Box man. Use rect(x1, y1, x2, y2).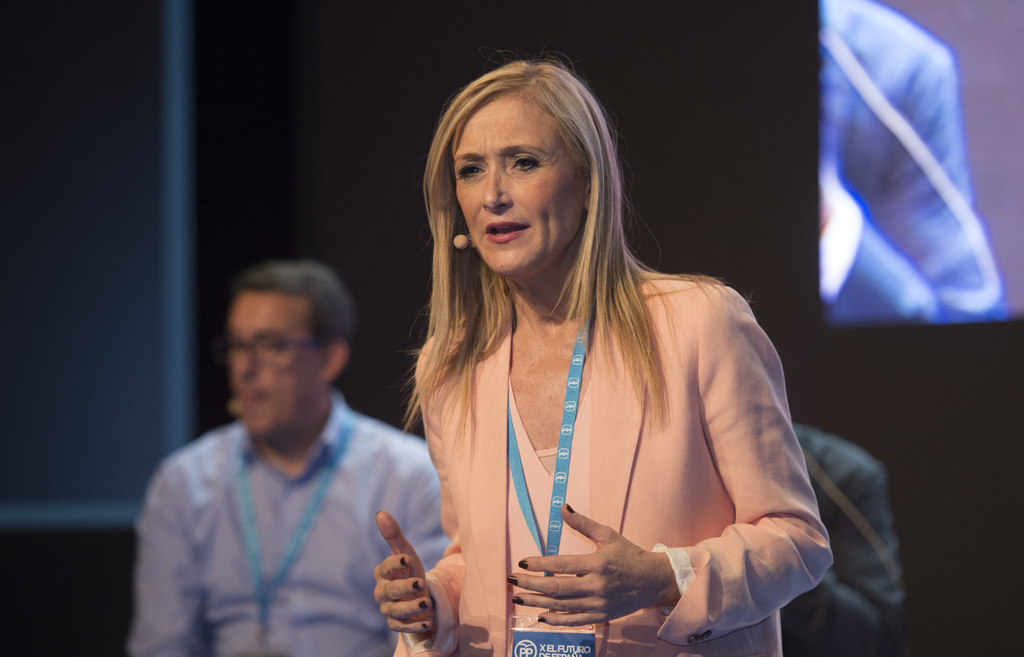
rect(124, 250, 443, 651).
